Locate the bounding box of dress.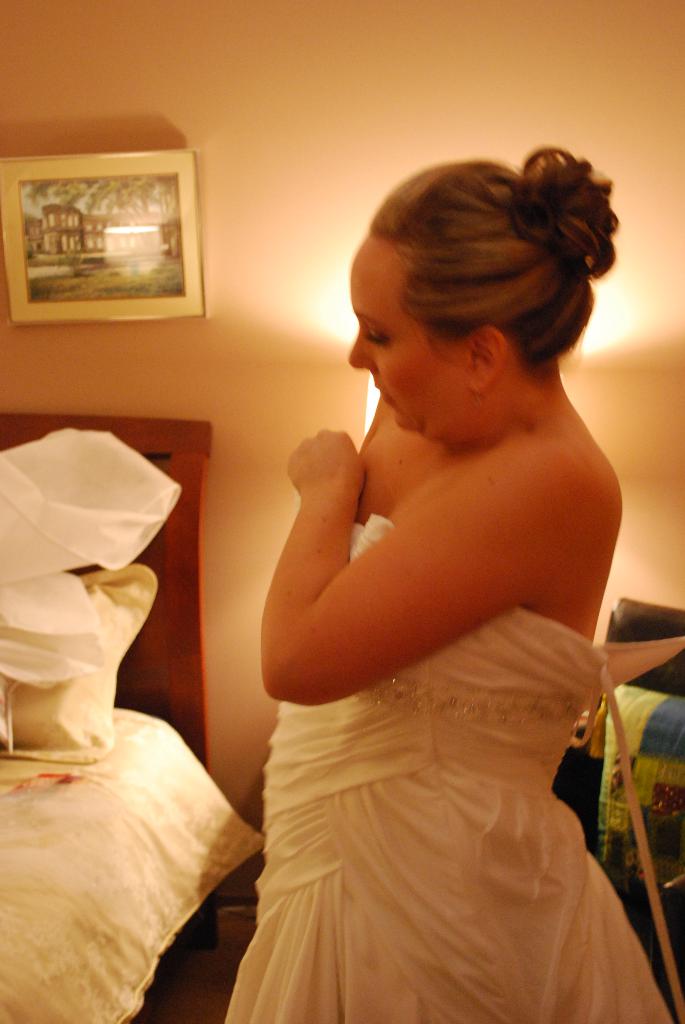
Bounding box: 217:510:671:1023.
